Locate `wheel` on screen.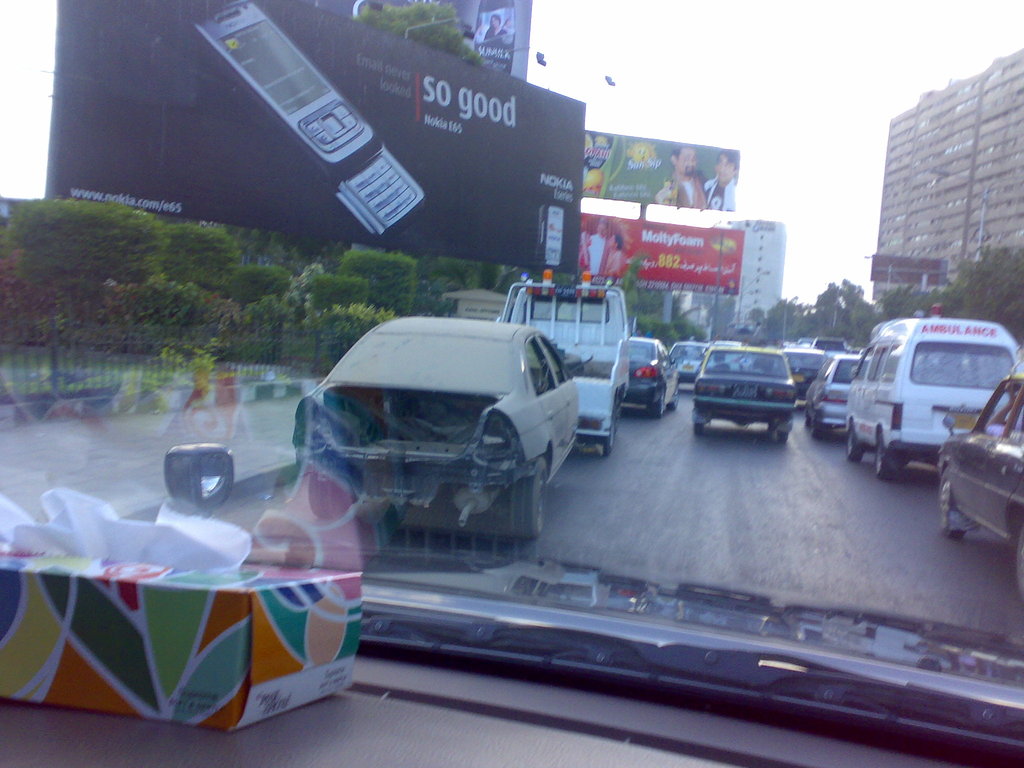
On screen at locate(845, 426, 866, 461).
